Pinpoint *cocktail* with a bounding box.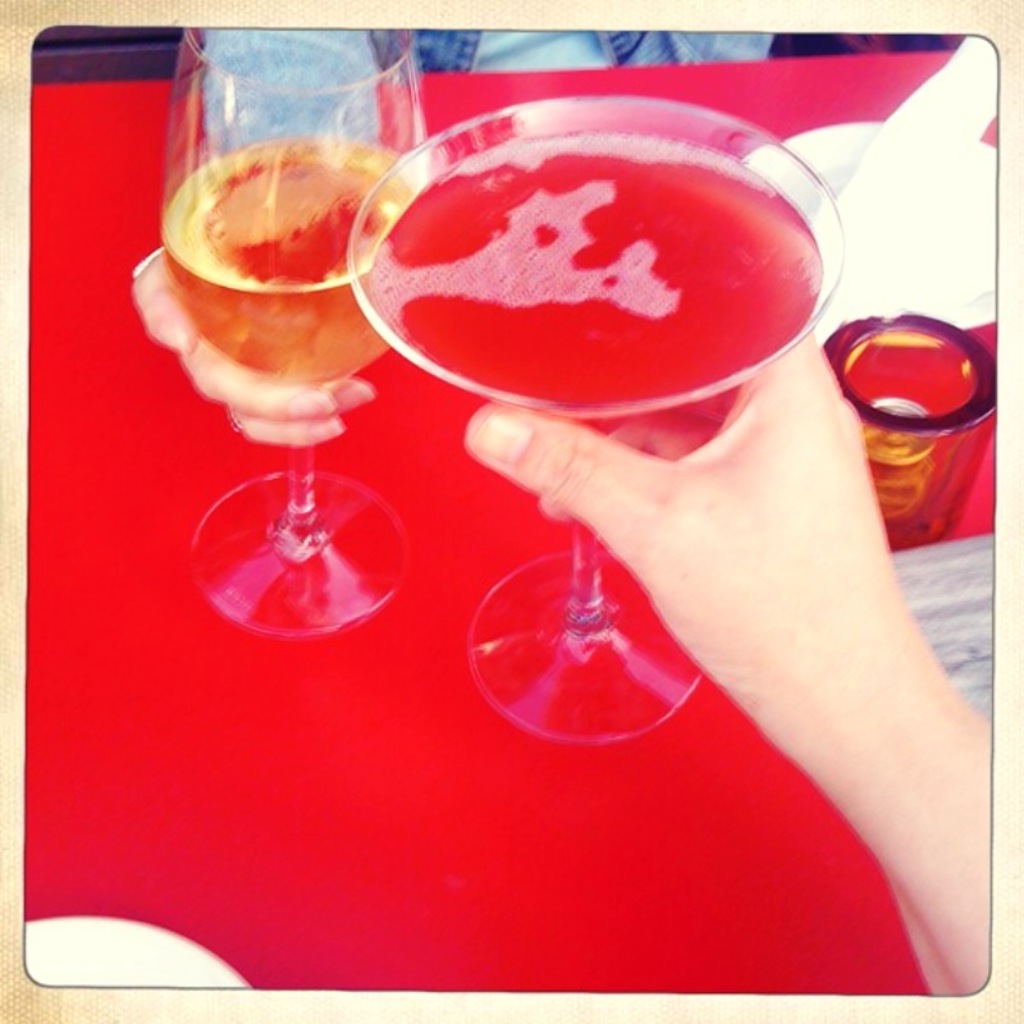
pyautogui.locateOnScreen(347, 92, 846, 744).
